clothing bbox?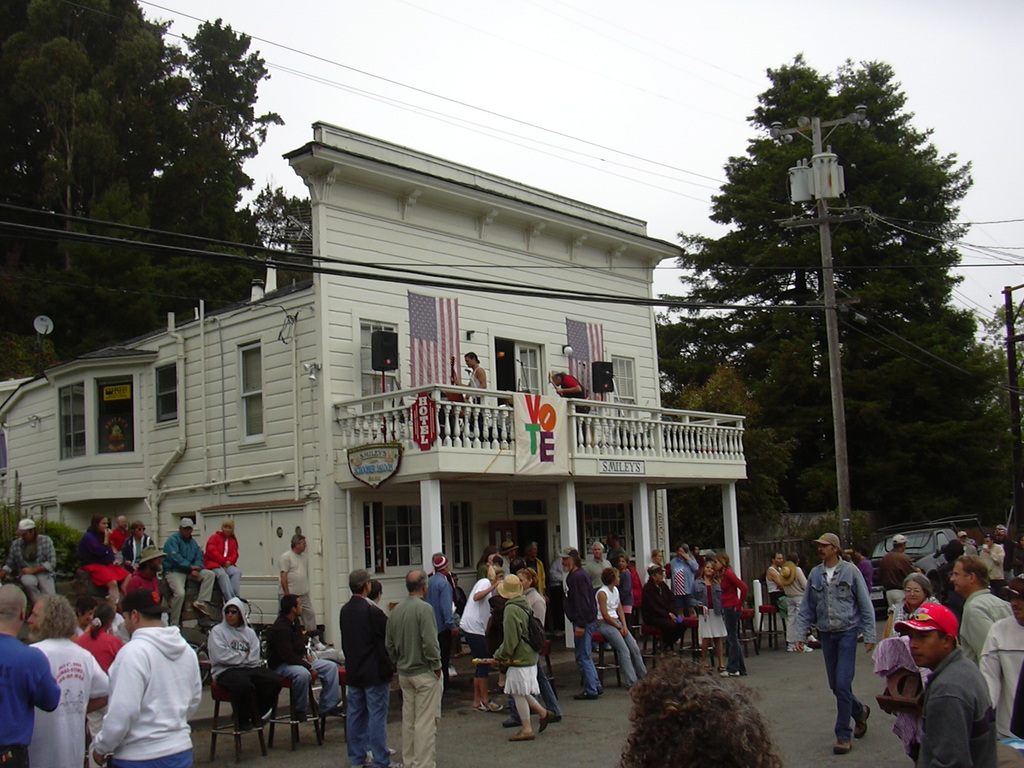
561:564:599:692
